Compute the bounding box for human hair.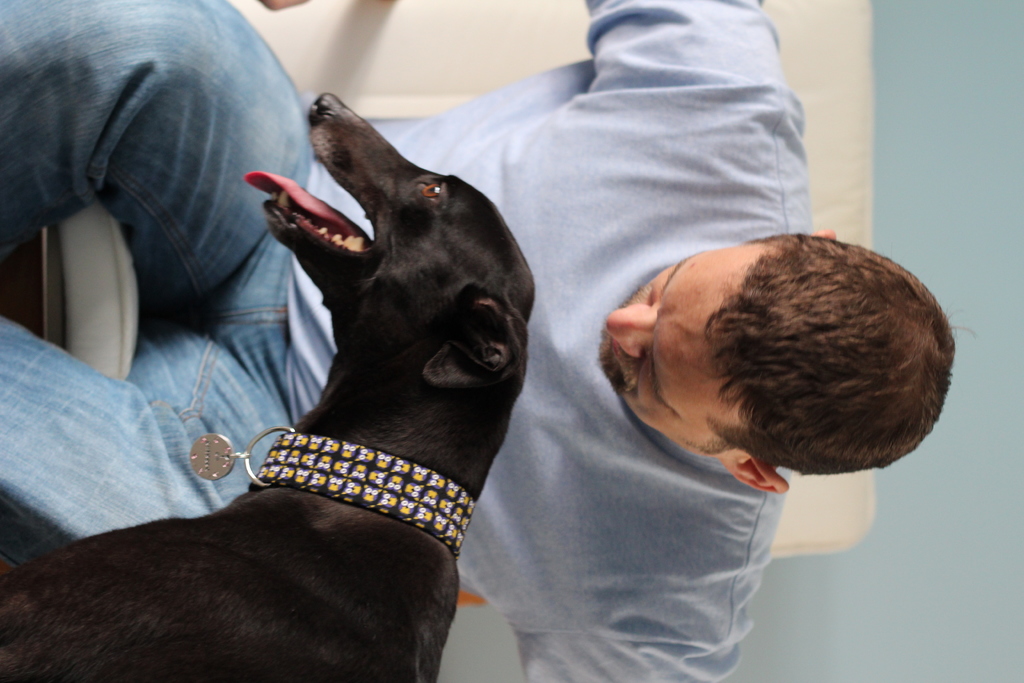
[left=701, top=243, right=973, bottom=469].
